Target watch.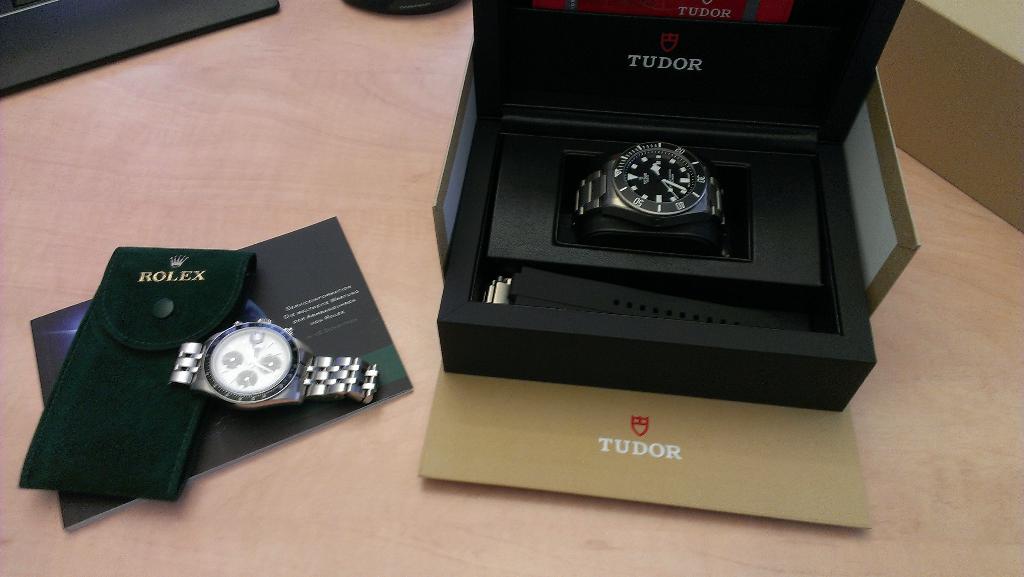
Target region: bbox=(170, 318, 380, 402).
